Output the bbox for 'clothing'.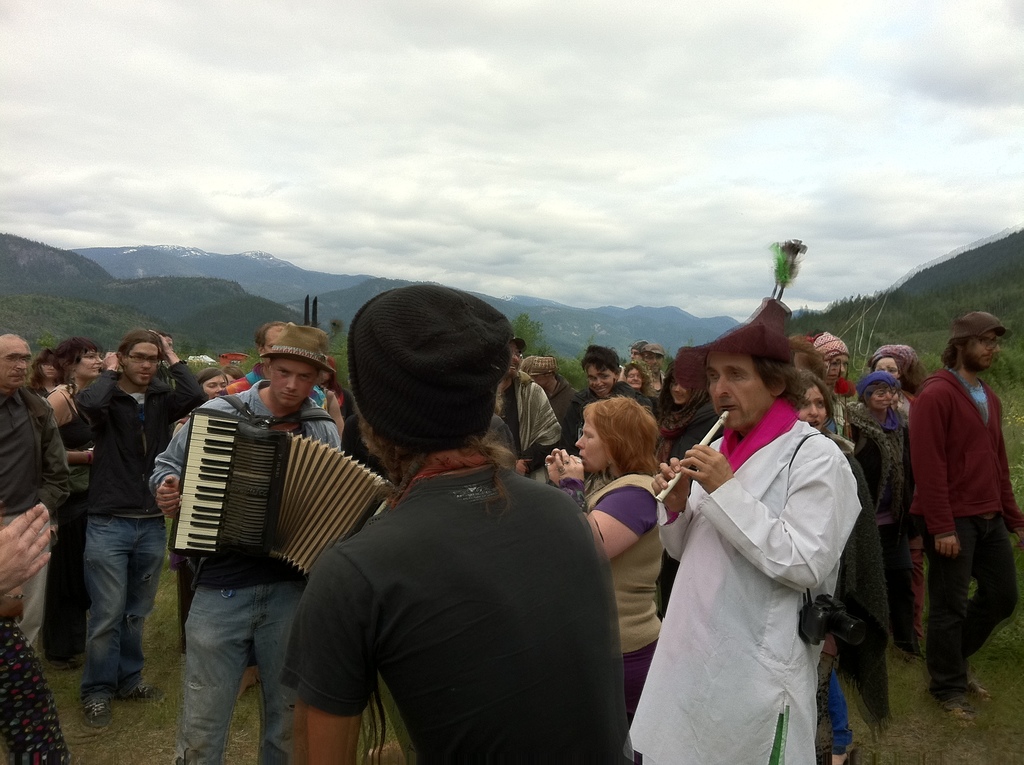
pyautogui.locateOnScreen(501, 367, 559, 465).
